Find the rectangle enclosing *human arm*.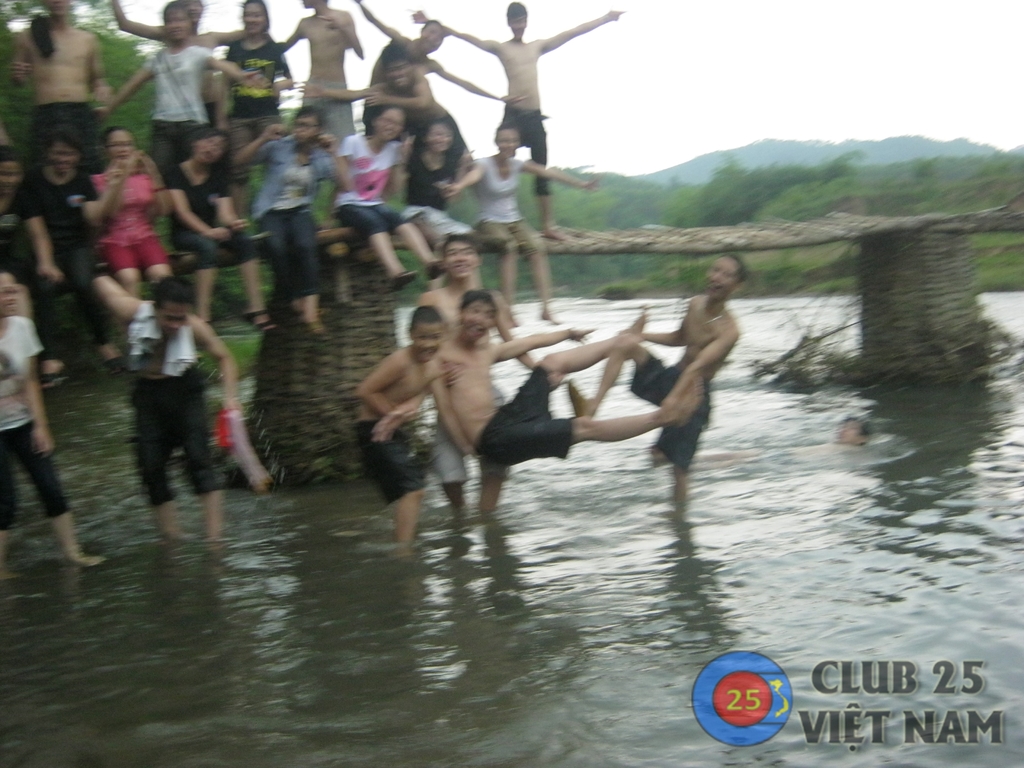
bbox(87, 269, 141, 320).
